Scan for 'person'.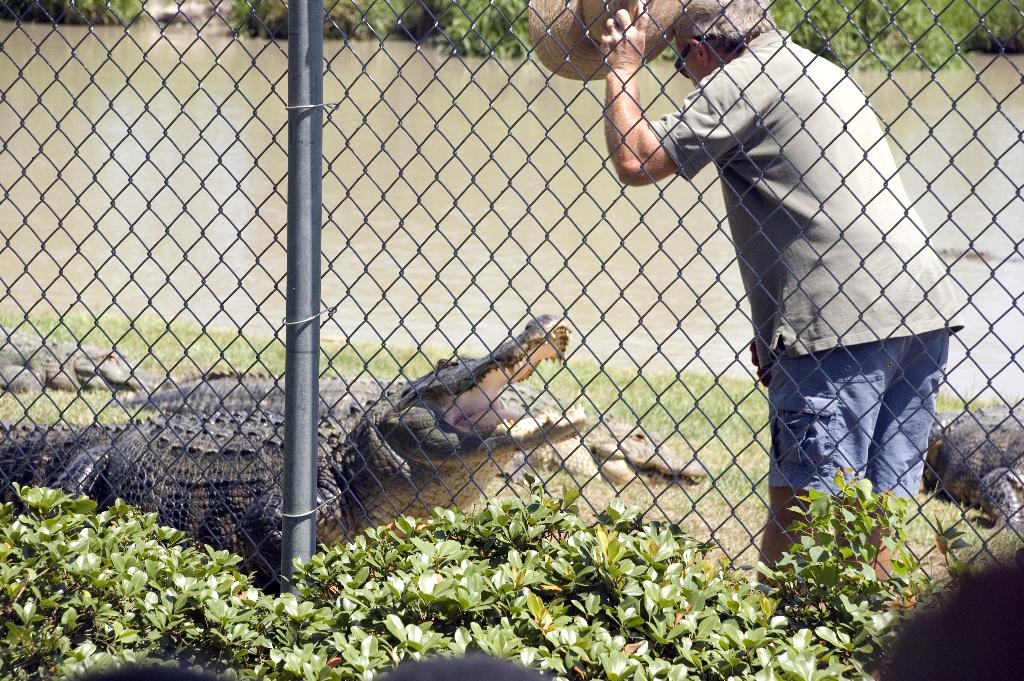
Scan result: [637,29,940,539].
